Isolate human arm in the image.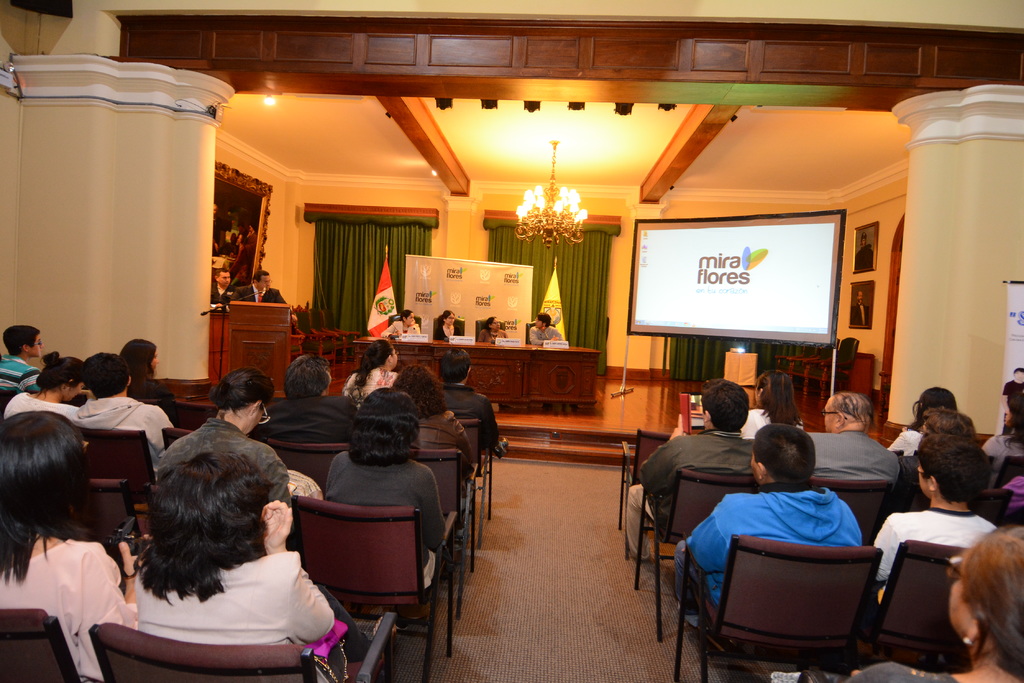
Isolated region: 228, 246, 244, 275.
